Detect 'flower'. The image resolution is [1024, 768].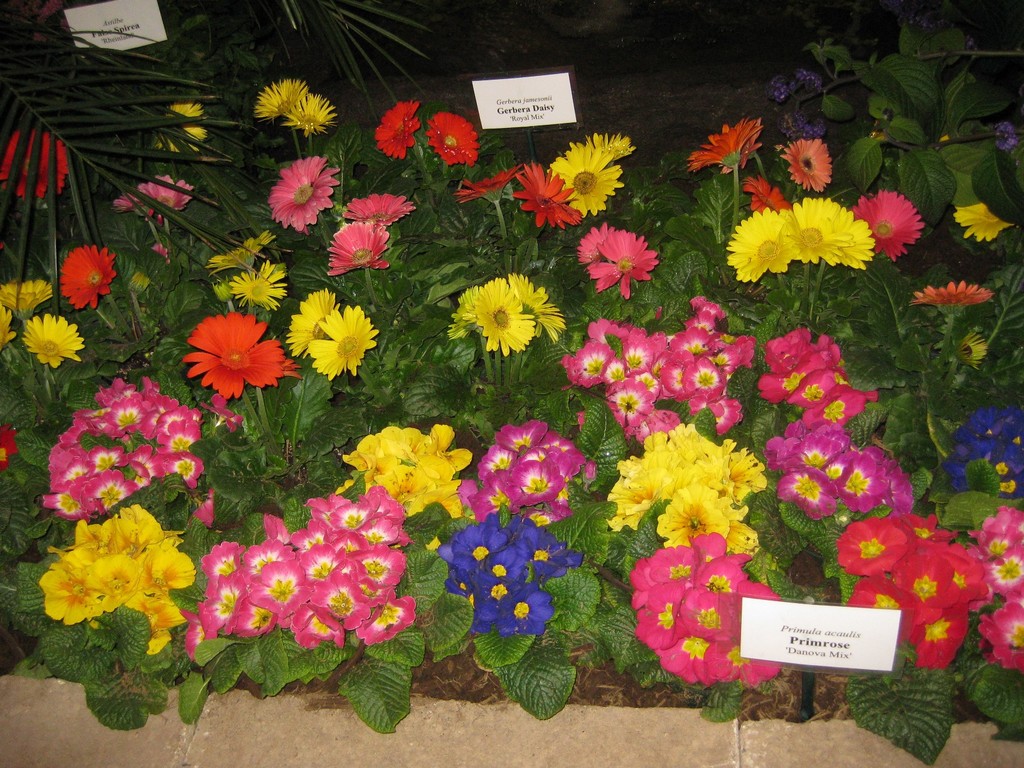
156,97,207,153.
